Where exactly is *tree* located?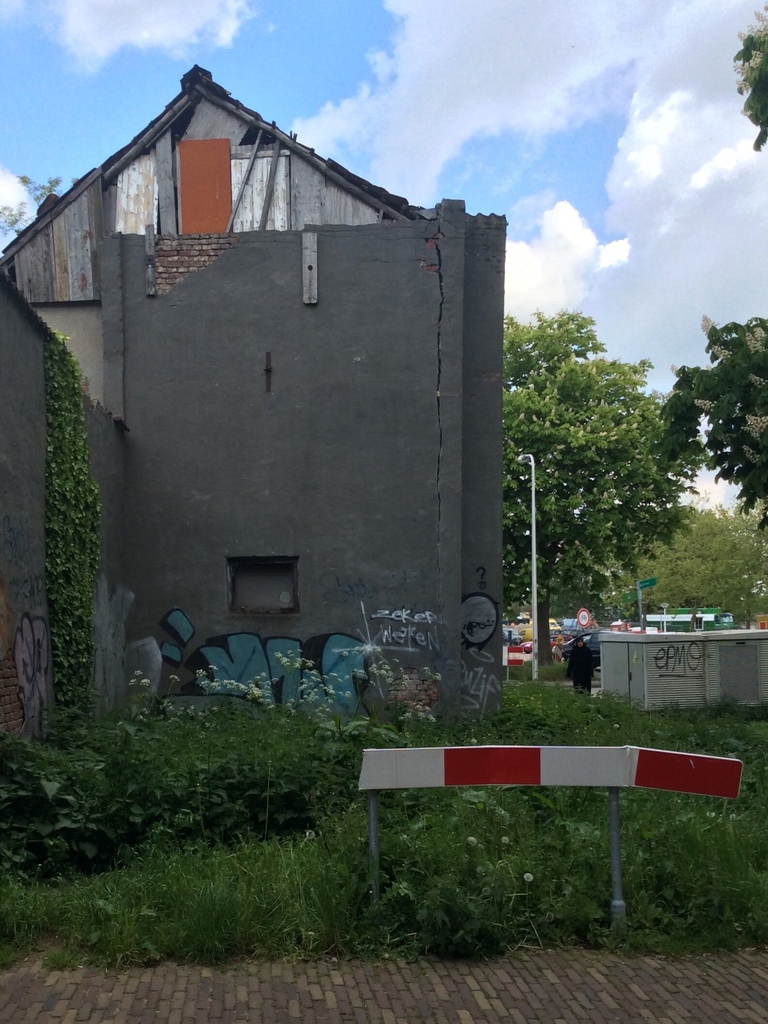
Its bounding box is <bbox>730, 3, 767, 145</bbox>.
